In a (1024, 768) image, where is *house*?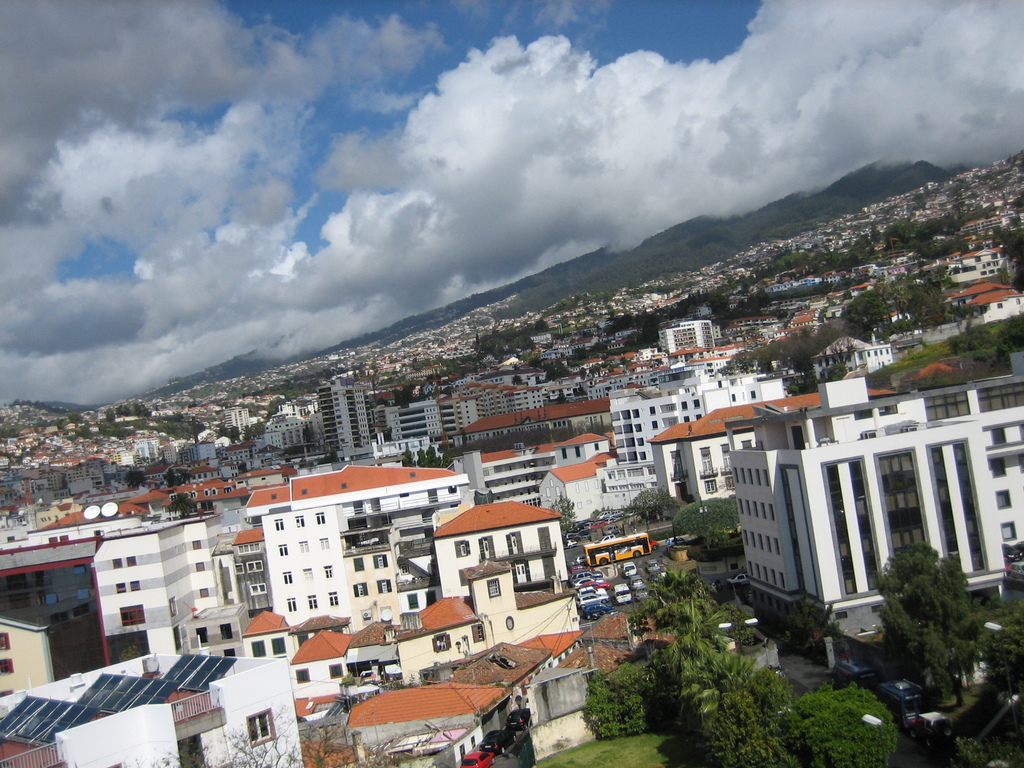
select_region(552, 601, 737, 698).
